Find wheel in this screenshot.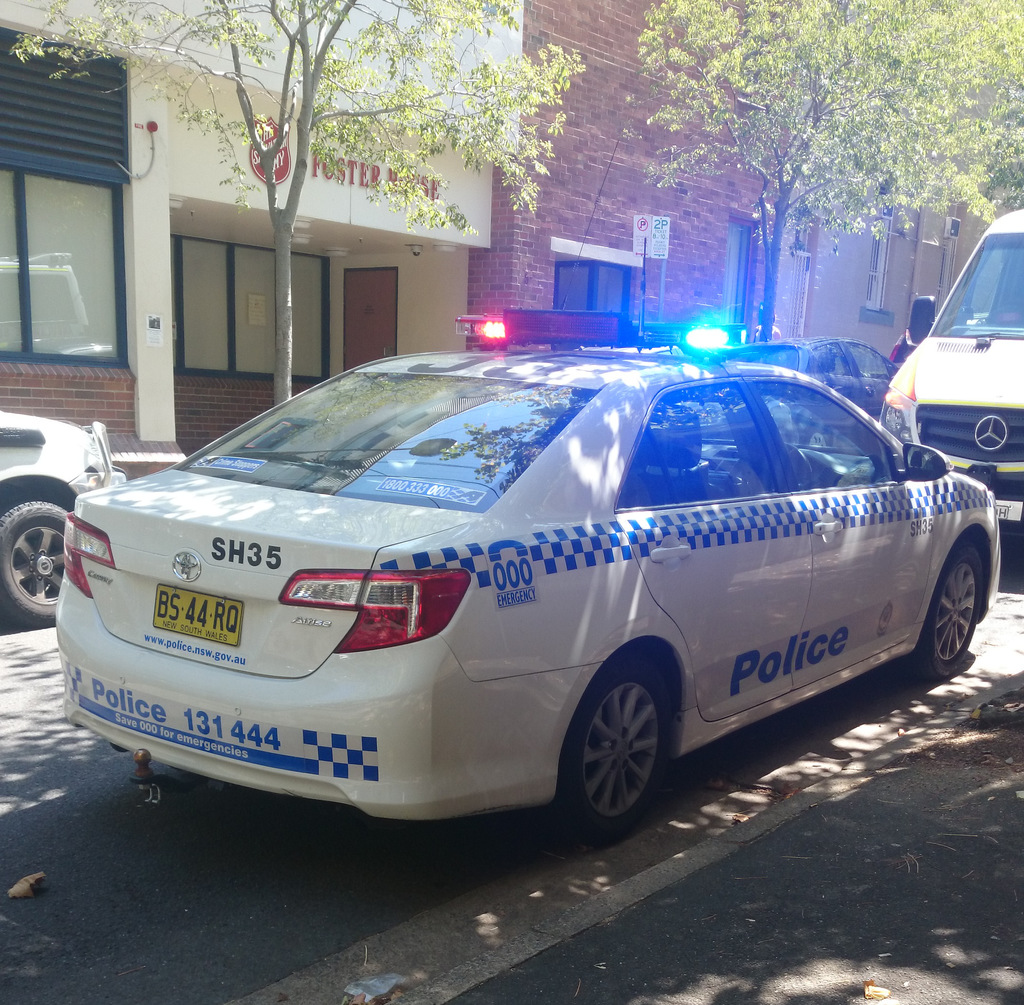
The bounding box for wheel is (x1=0, y1=504, x2=70, y2=630).
